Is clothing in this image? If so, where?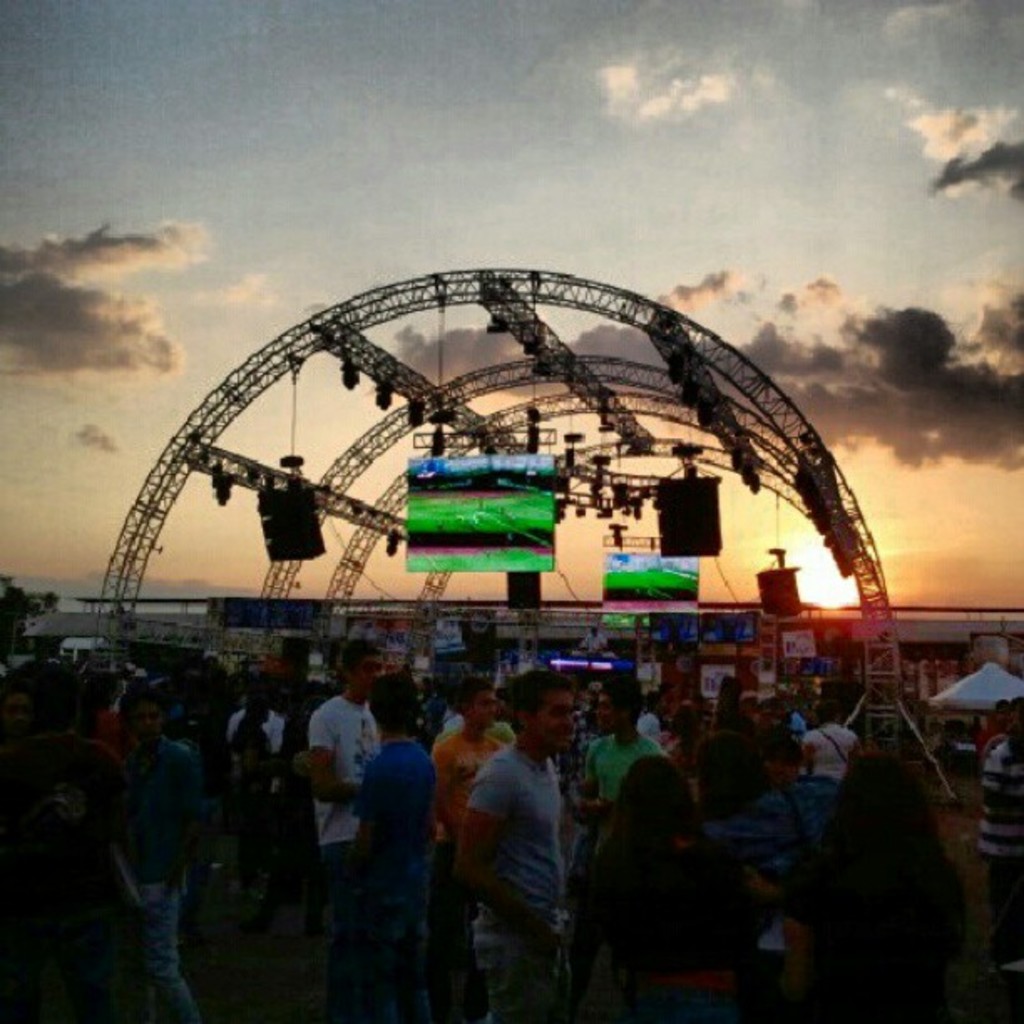
Yes, at (x1=326, y1=740, x2=432, y2=1014).
